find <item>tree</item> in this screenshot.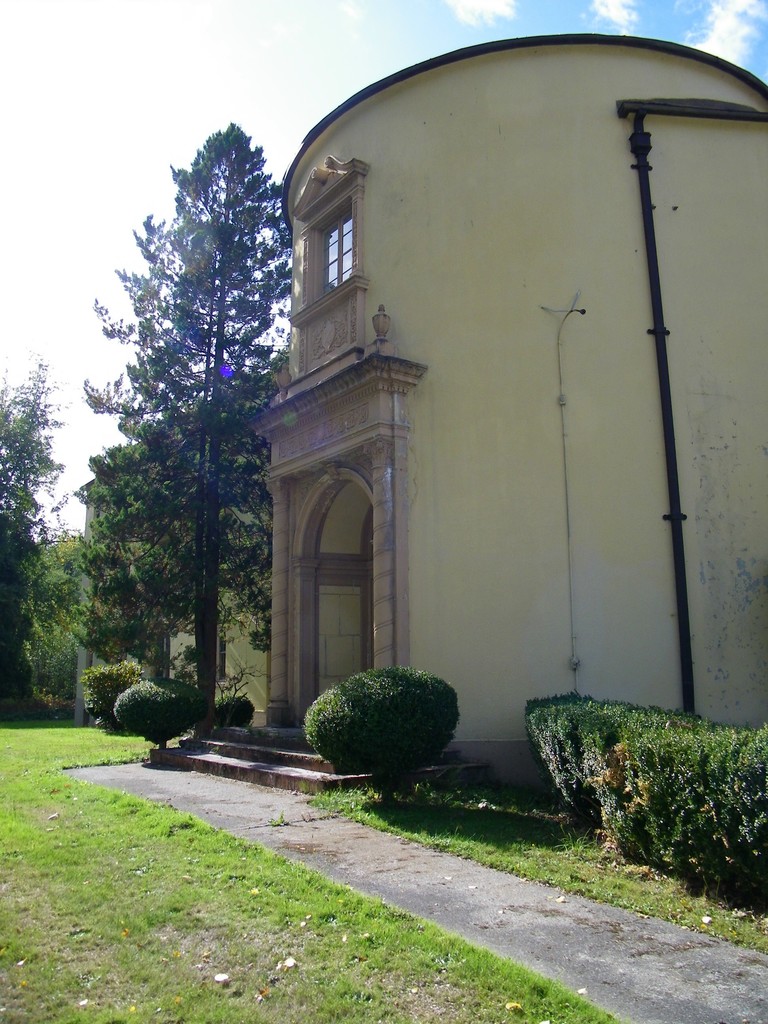
The bounding box for <item>tree</item> is box=[0, 350, 72, 726].
